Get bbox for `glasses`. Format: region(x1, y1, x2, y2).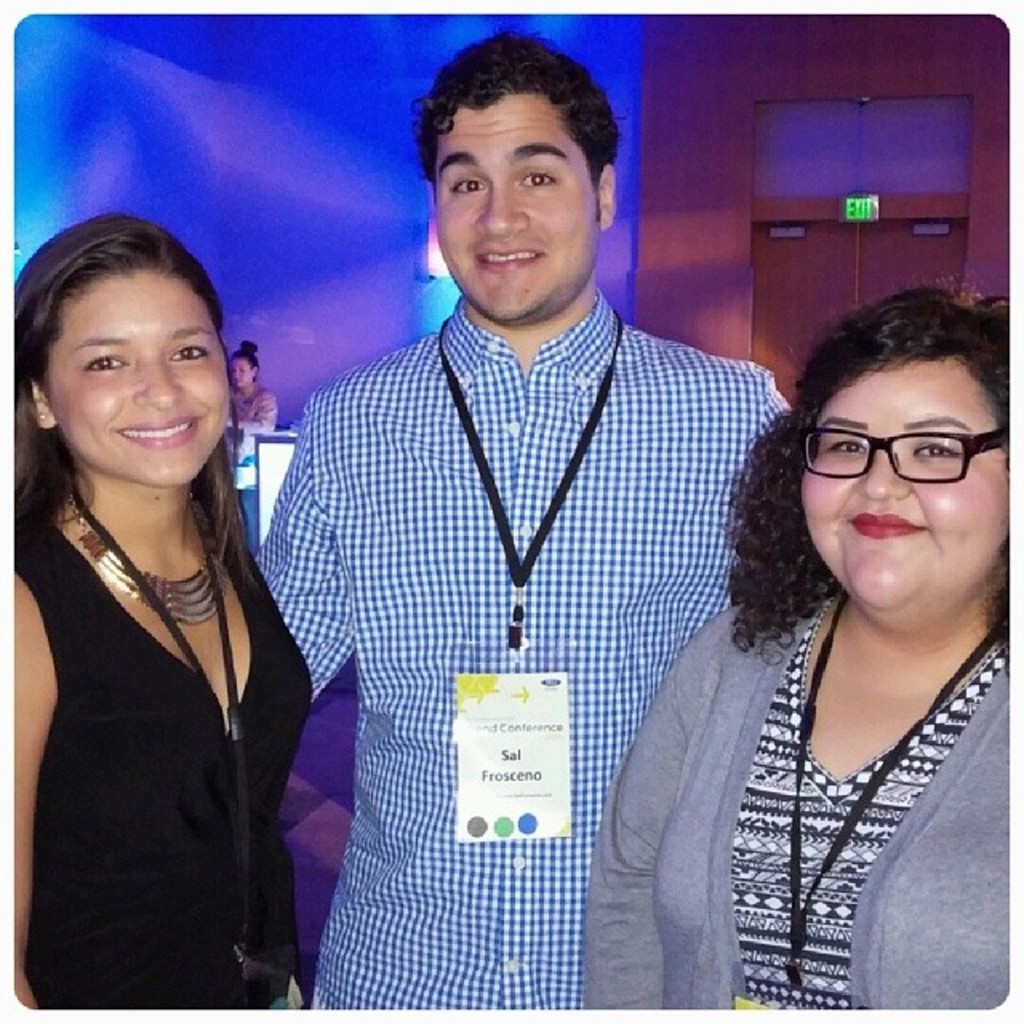
region(802, 421, 1006, 485).
